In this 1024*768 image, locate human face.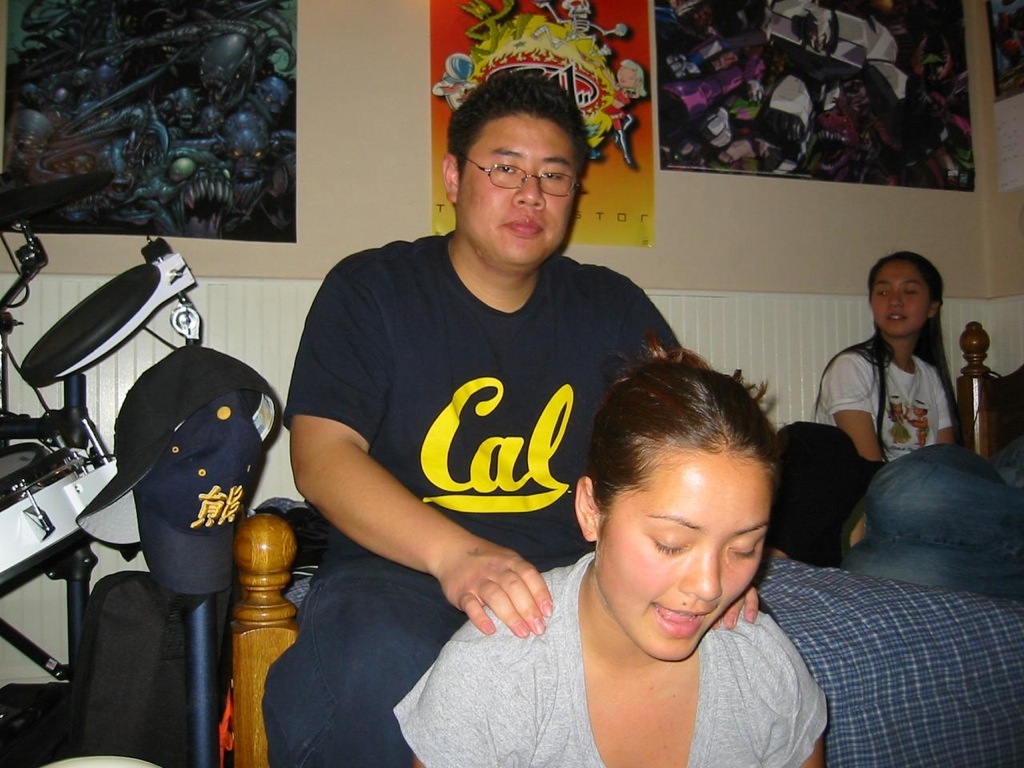
Bounding box: BBox(599, 449, 771, 665).
